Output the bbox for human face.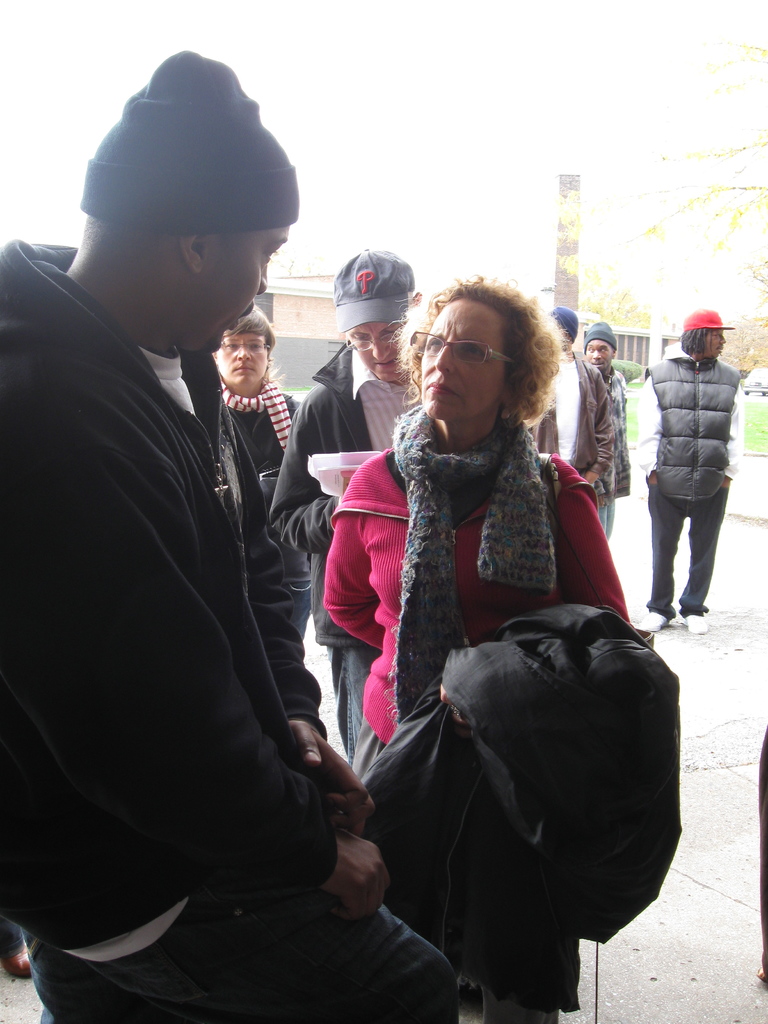
x1=706, y1=332, x2=725, y2=358.
